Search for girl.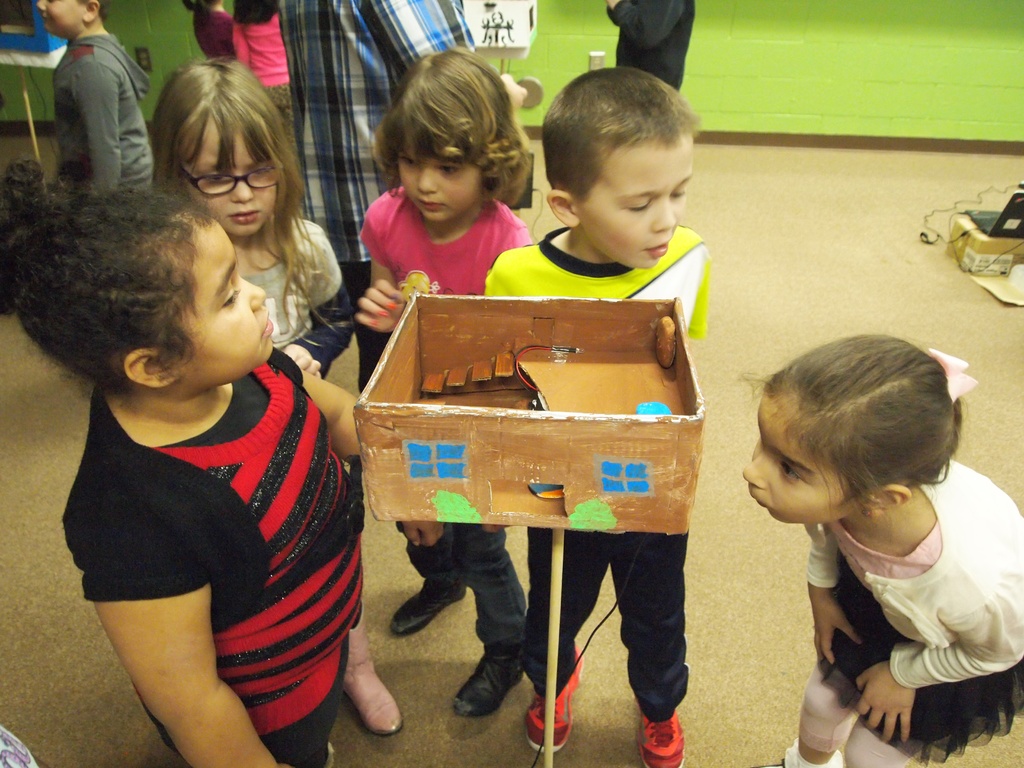
Found at (x1=350, y1=42, x2=534, y2=719).
